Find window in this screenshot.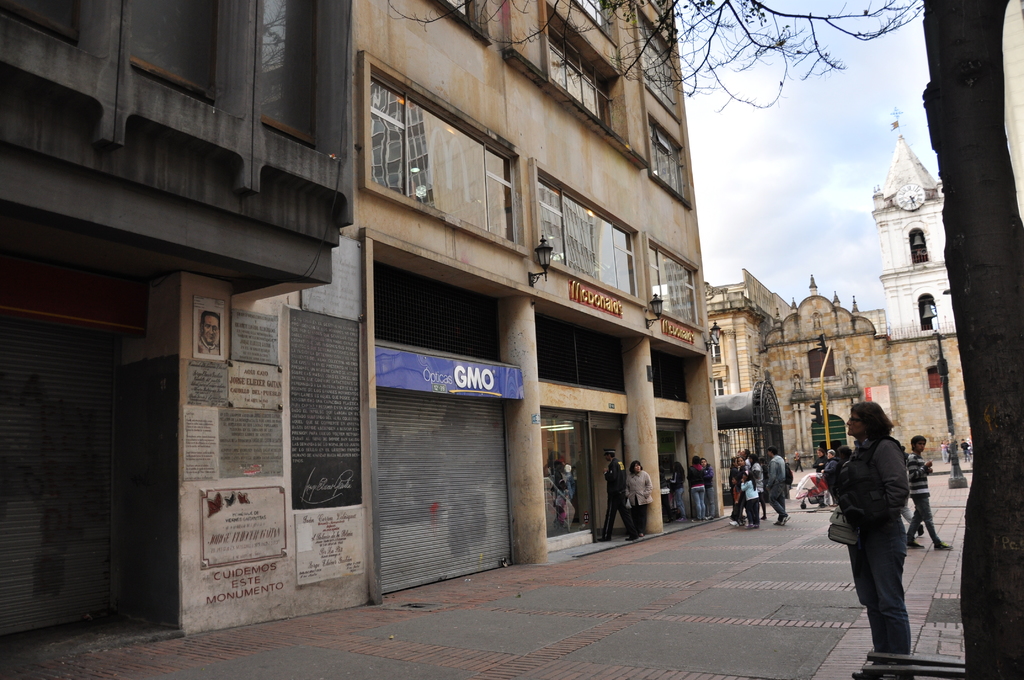
The bounding box for window is {"left": 650, "top": 337, "right": 691, "bottom": 404}.
